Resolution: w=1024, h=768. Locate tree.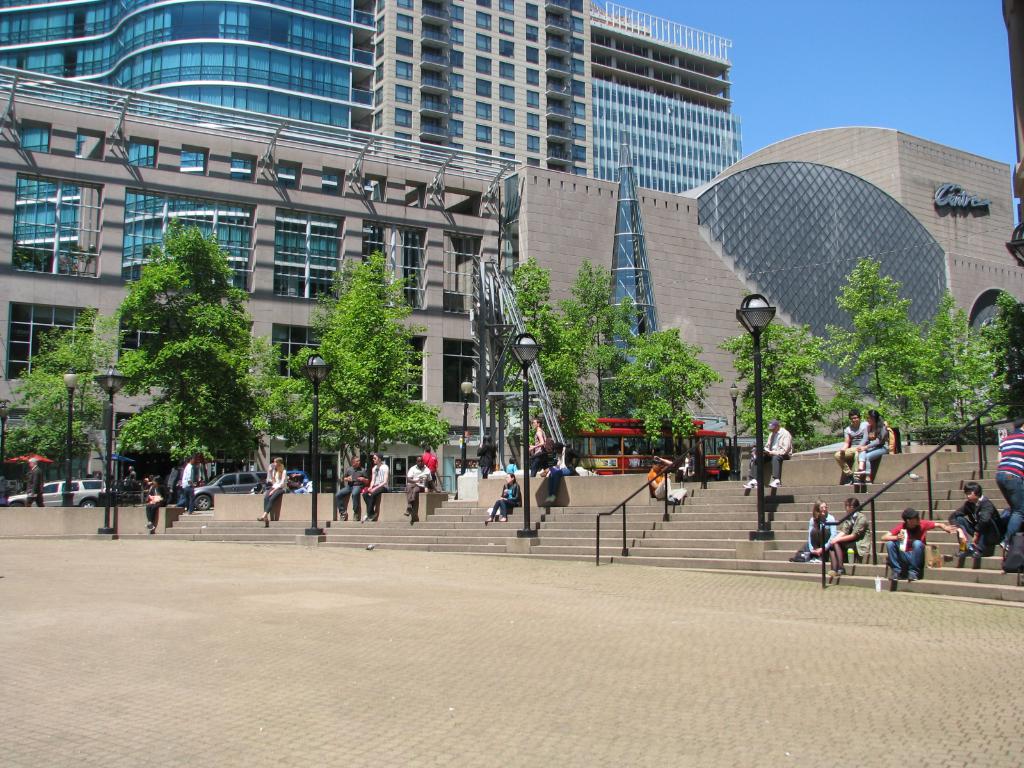
bbox(621, 330, 710, 476).
